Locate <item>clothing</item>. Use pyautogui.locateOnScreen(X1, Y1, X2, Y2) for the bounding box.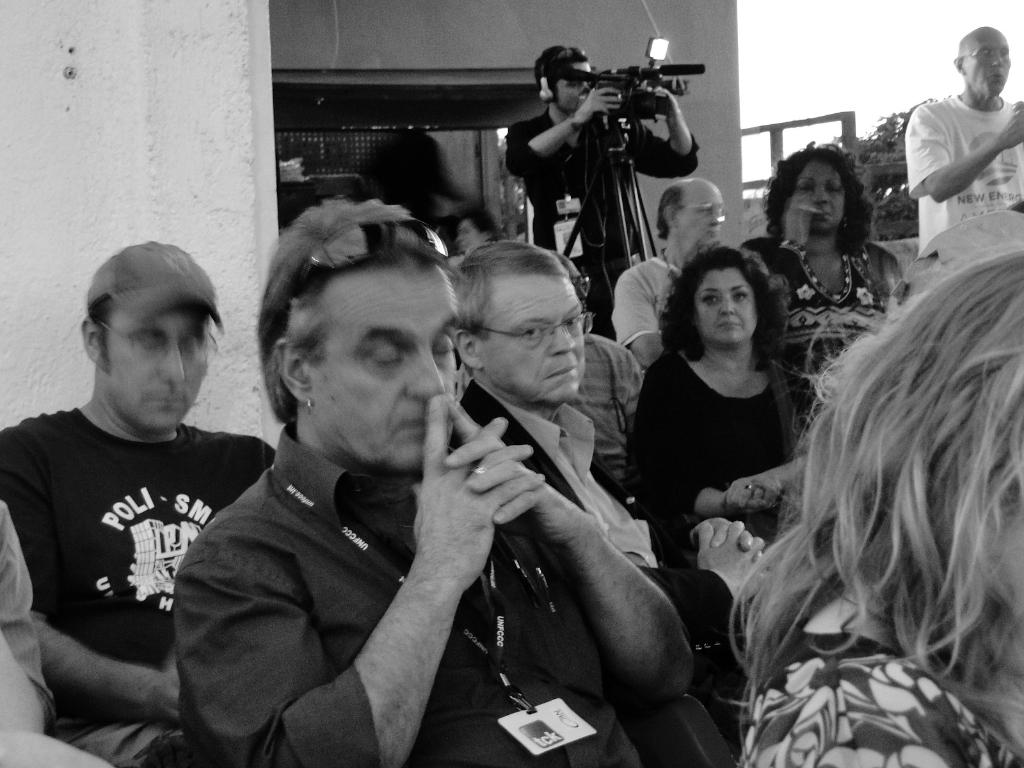
pyautogui.locateOnScreen(733, 617, 1023, 767).
